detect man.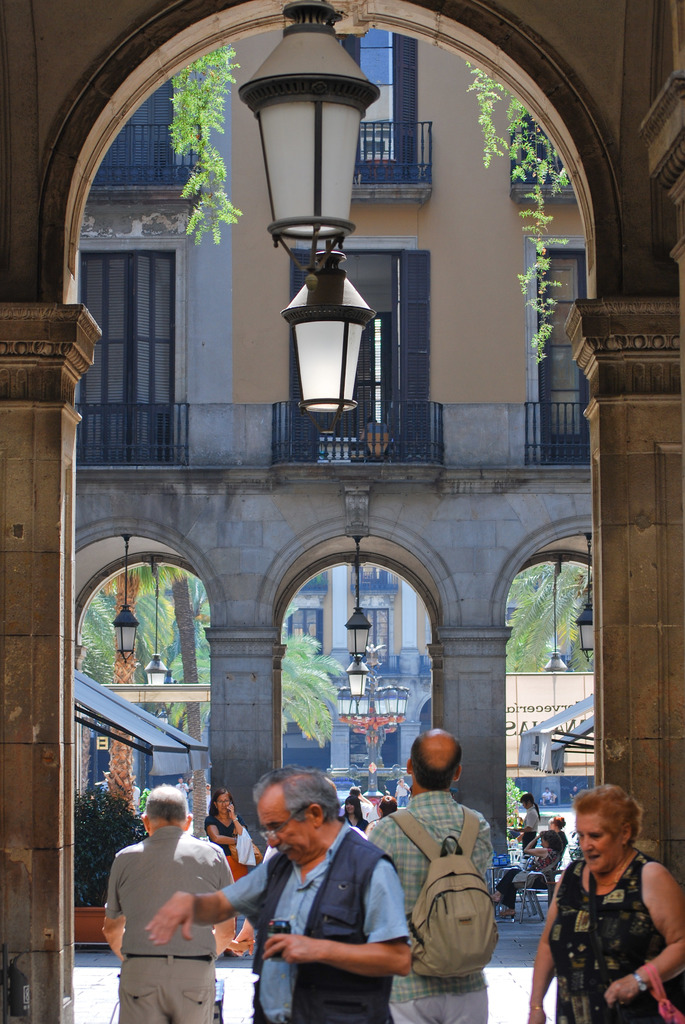
Detected at 102,781,240,1023.
